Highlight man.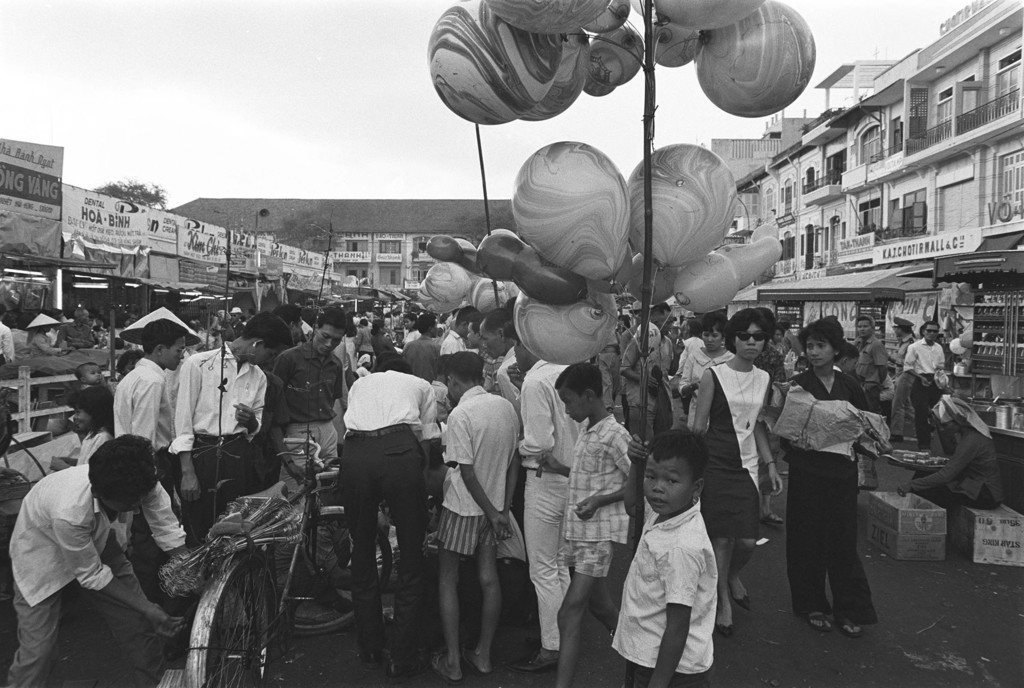
Highlighted region: {"left": 9, "top": 436, "right": 173, "bottom": 681}.
